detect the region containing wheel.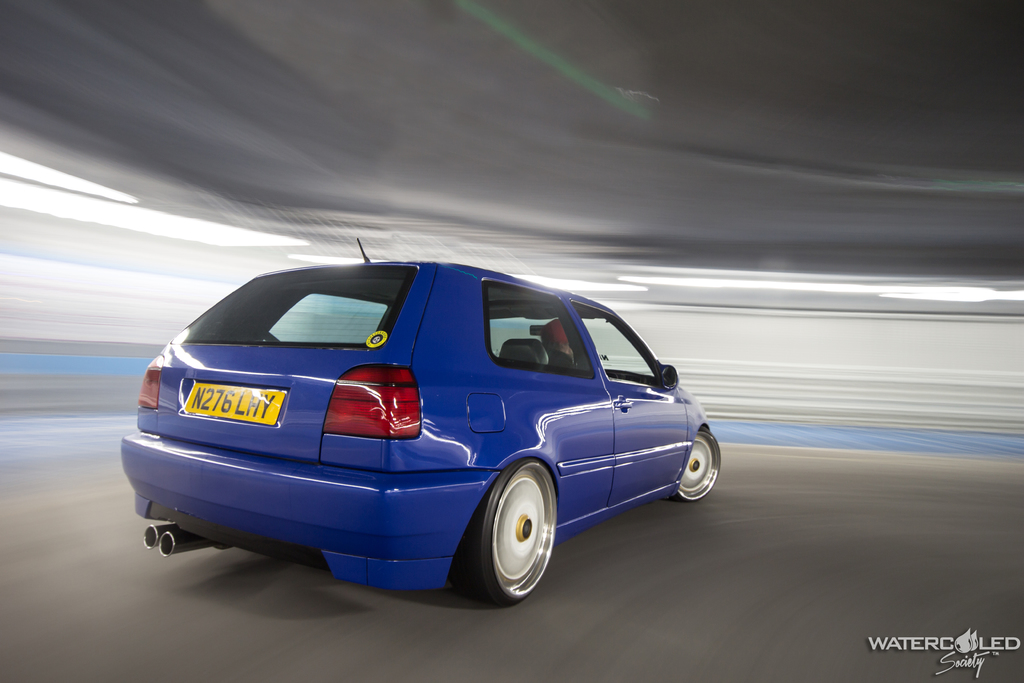
468,464,562,607.
